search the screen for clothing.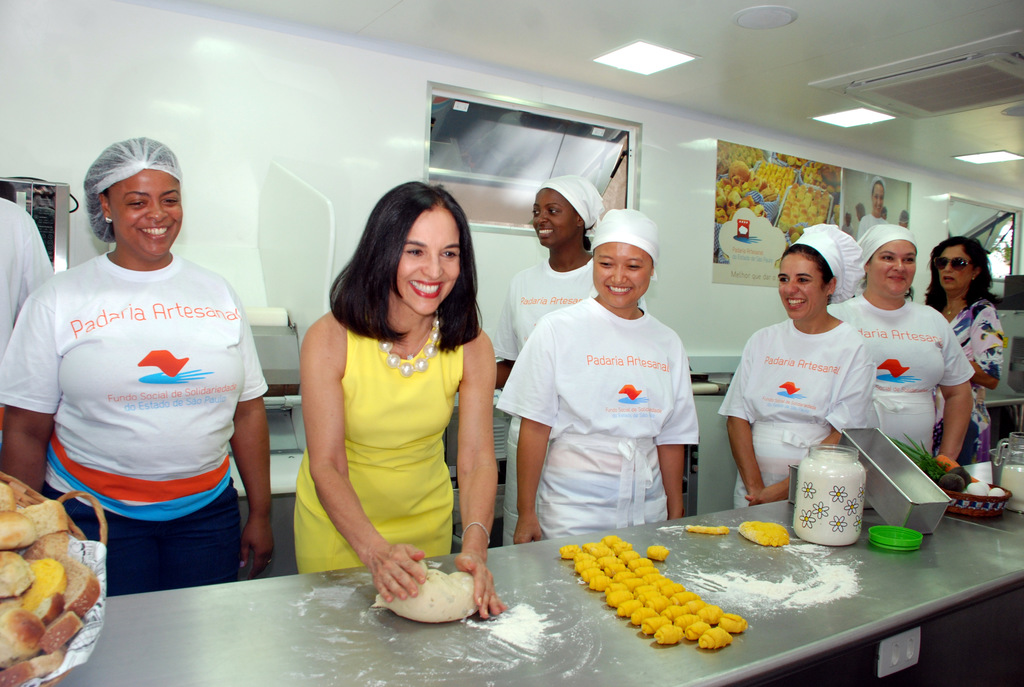
Found at [286,324,466,578].
